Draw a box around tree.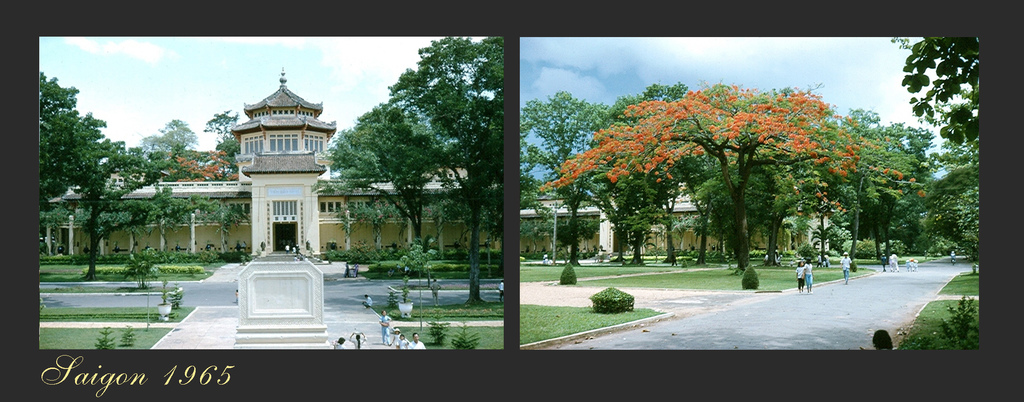
872, 39, 982, 271.
